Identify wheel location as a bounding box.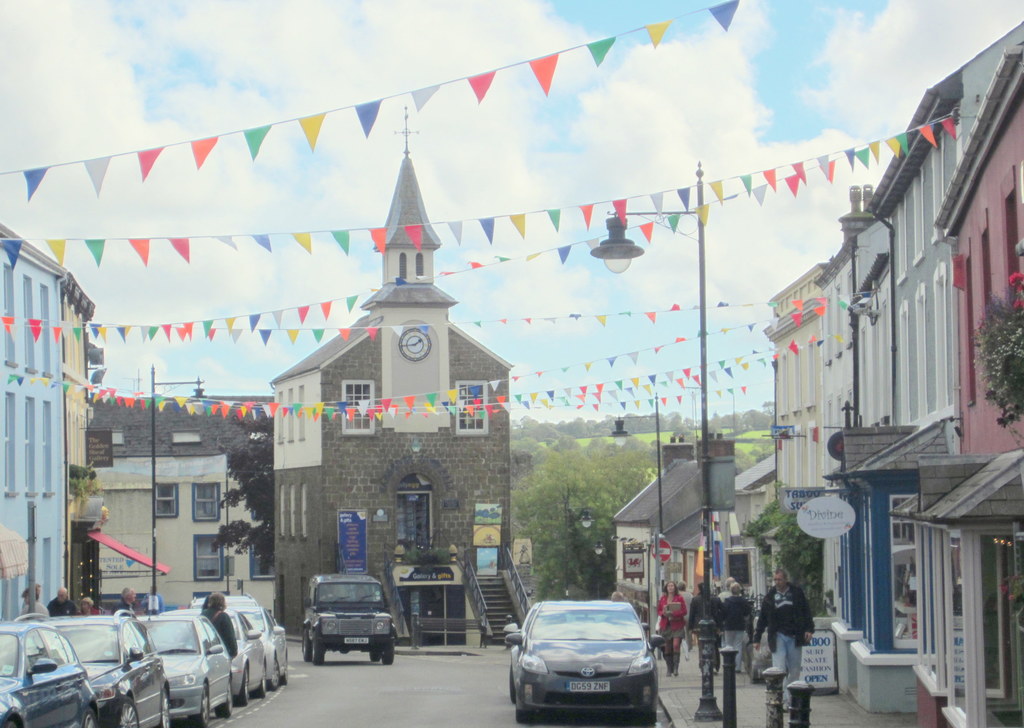
243, 669, 252, 709.
